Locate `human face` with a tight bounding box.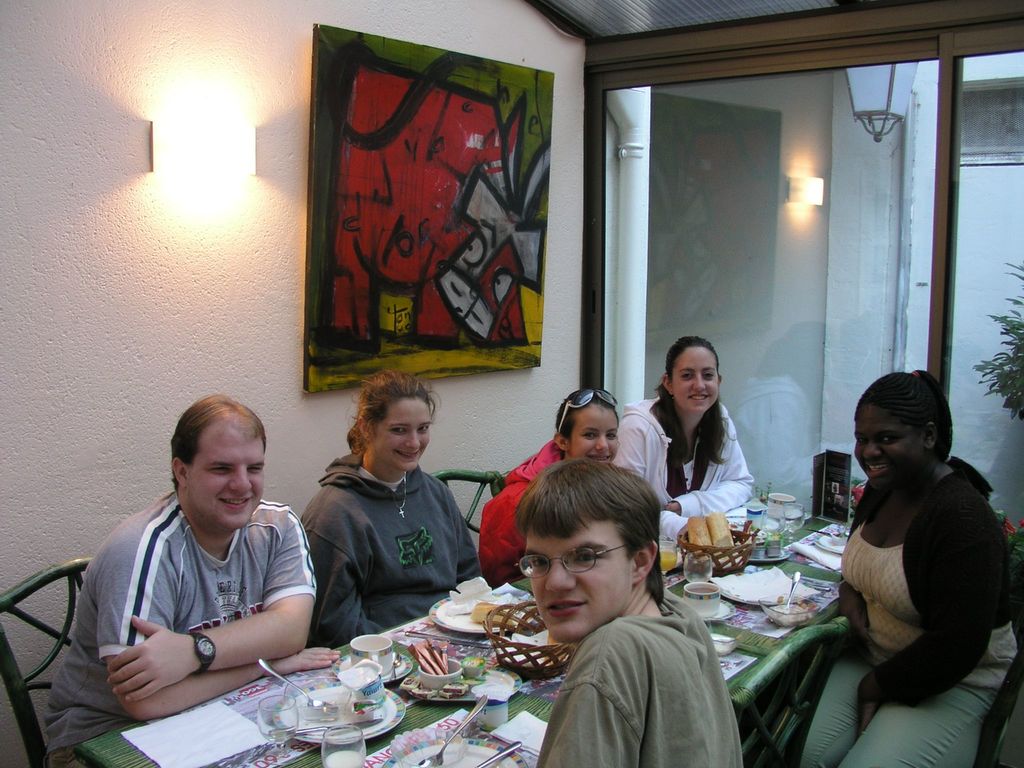
x1=180 y1=430 x2=269 y2=536.
